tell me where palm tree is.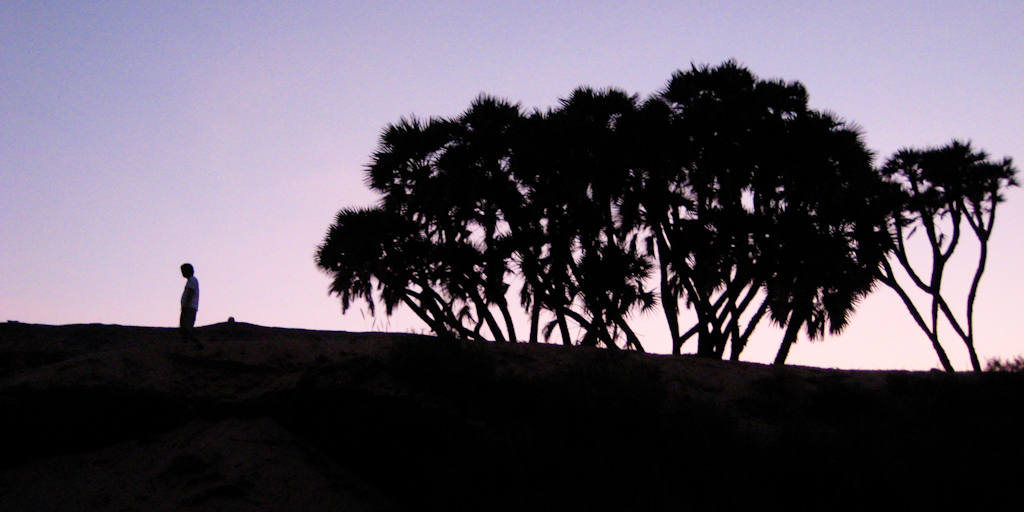
palm tree is at (752,74,826,335).
